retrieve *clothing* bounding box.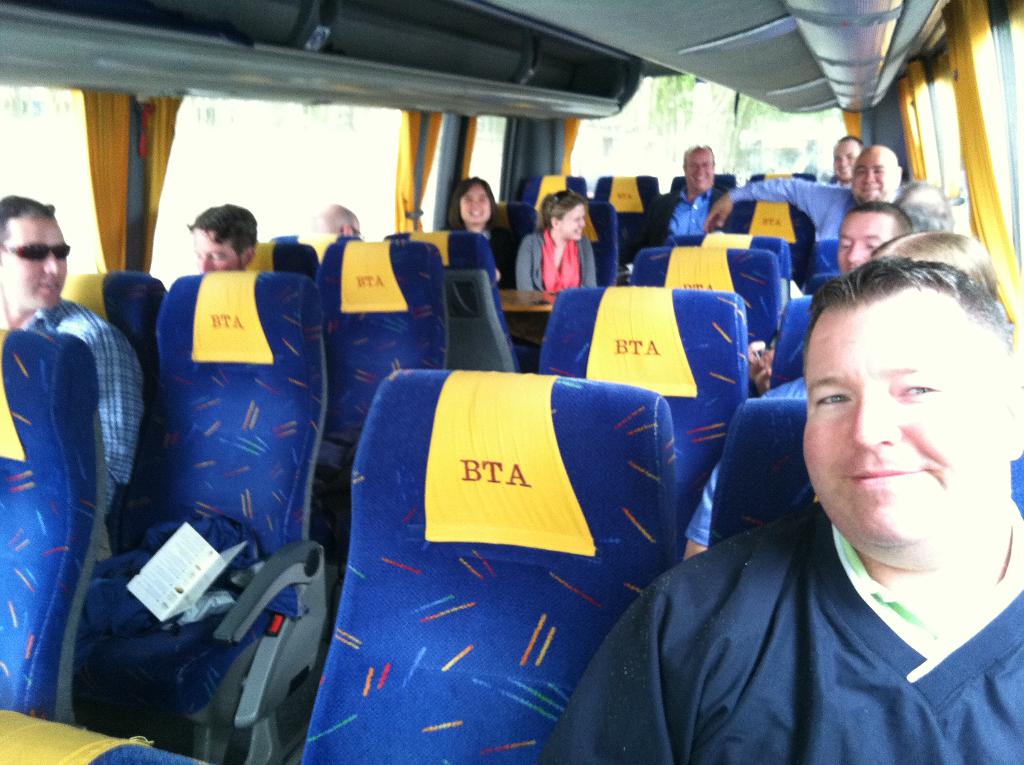
Bounding box: rect(513, 227, 598, 290).
